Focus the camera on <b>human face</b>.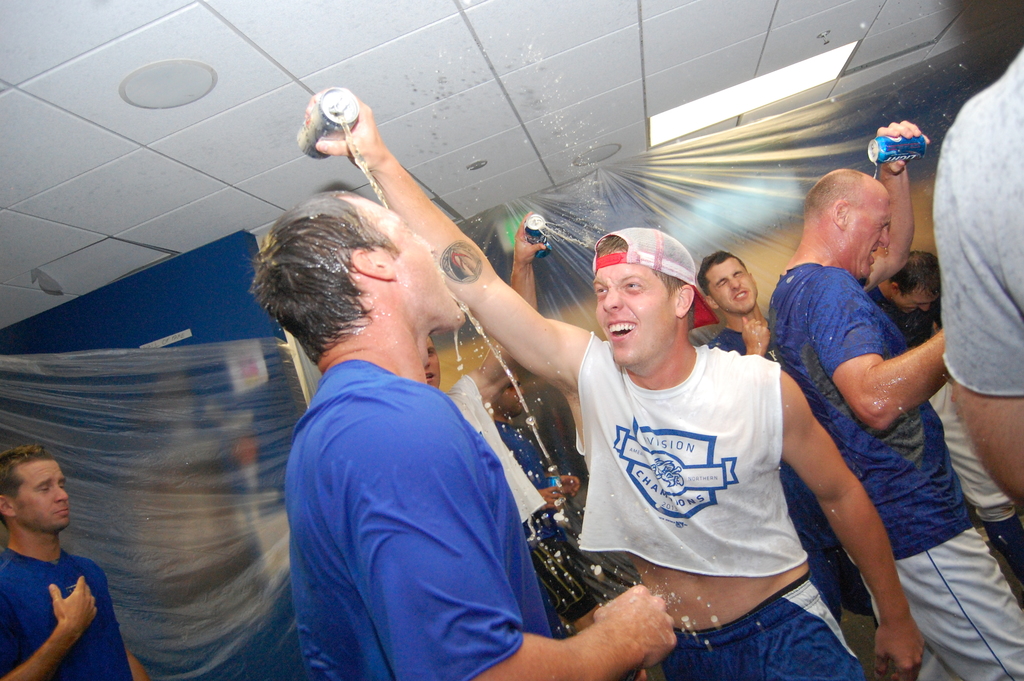
Focus region: locate(595, 255, 678, 367).
